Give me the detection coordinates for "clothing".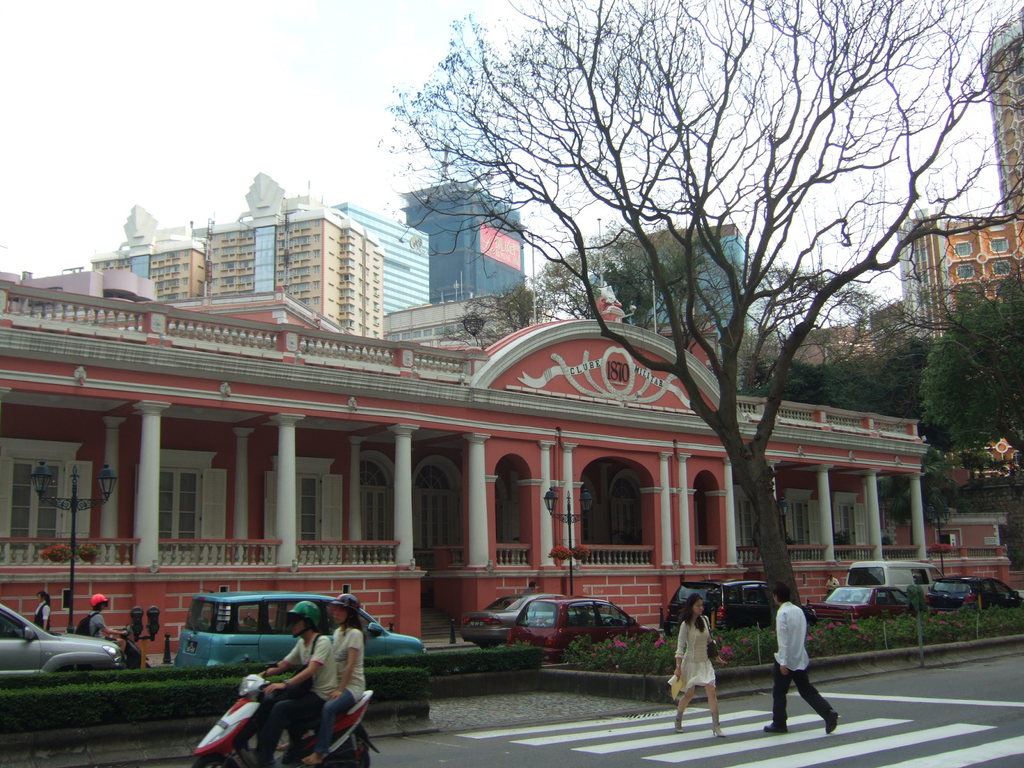
[left=300, top=630, right=363, bottom=758].
